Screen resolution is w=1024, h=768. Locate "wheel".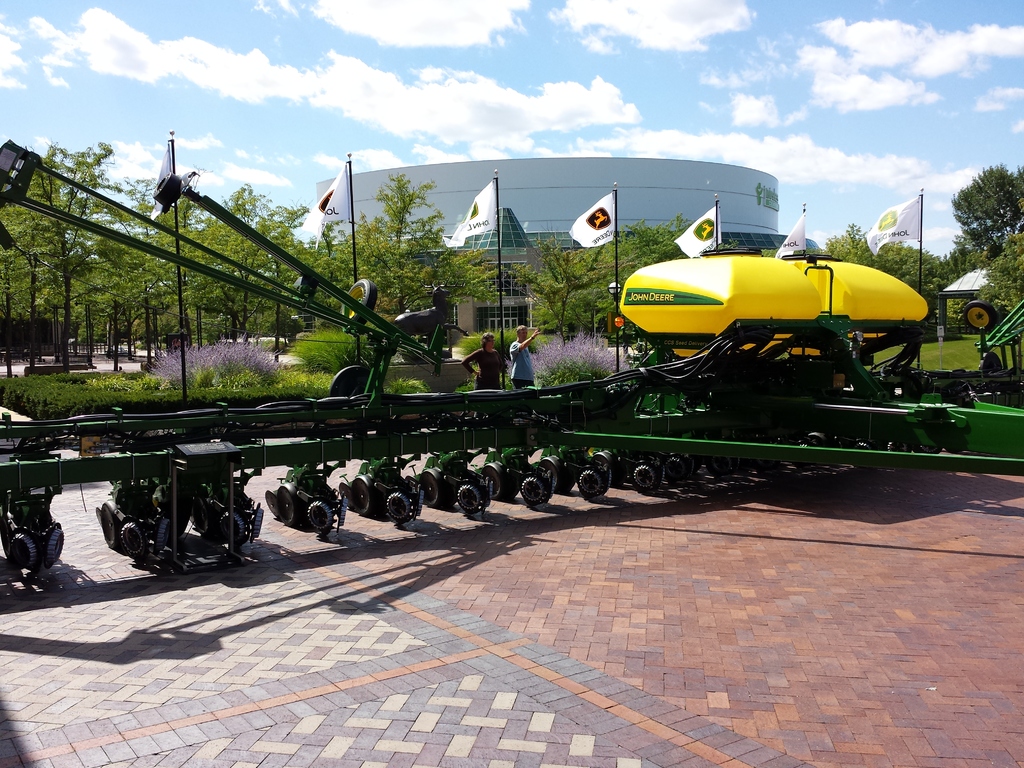
[x1=50, y1=526, x2=67, y2=566].
